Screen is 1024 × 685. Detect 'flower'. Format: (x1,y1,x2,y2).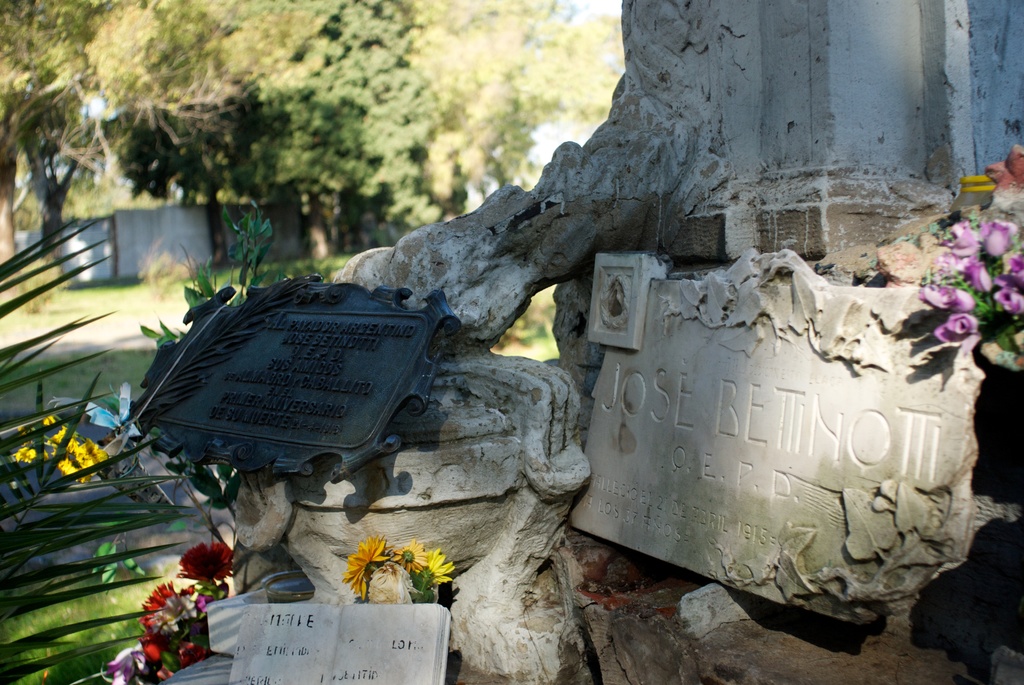
(397,539,425,577).
